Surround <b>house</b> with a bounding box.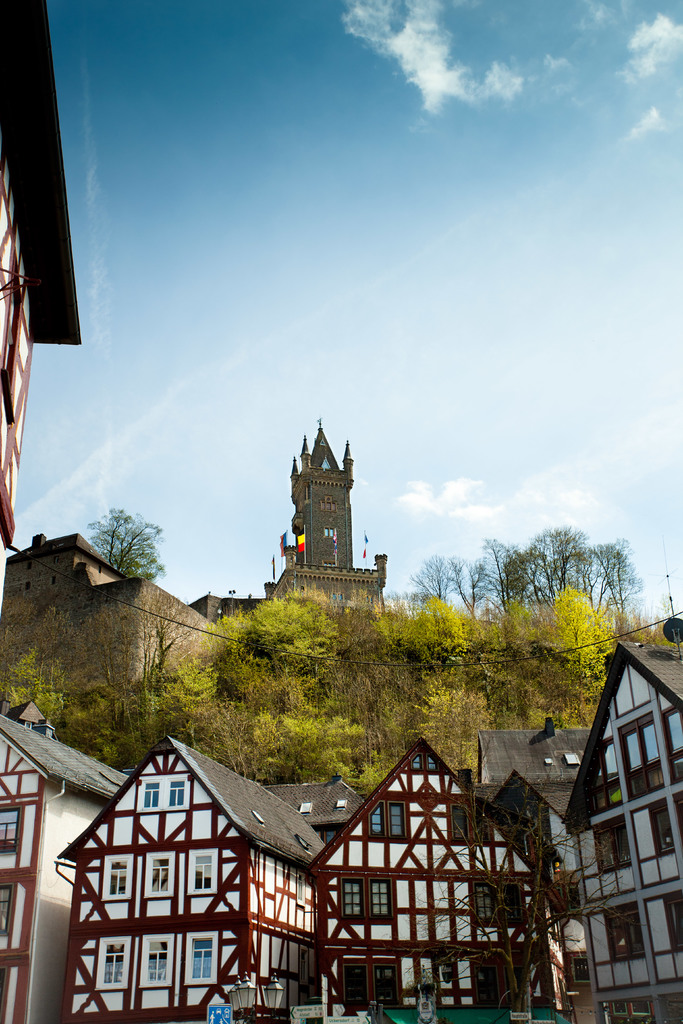
<box>0,0,86,572</box>.
